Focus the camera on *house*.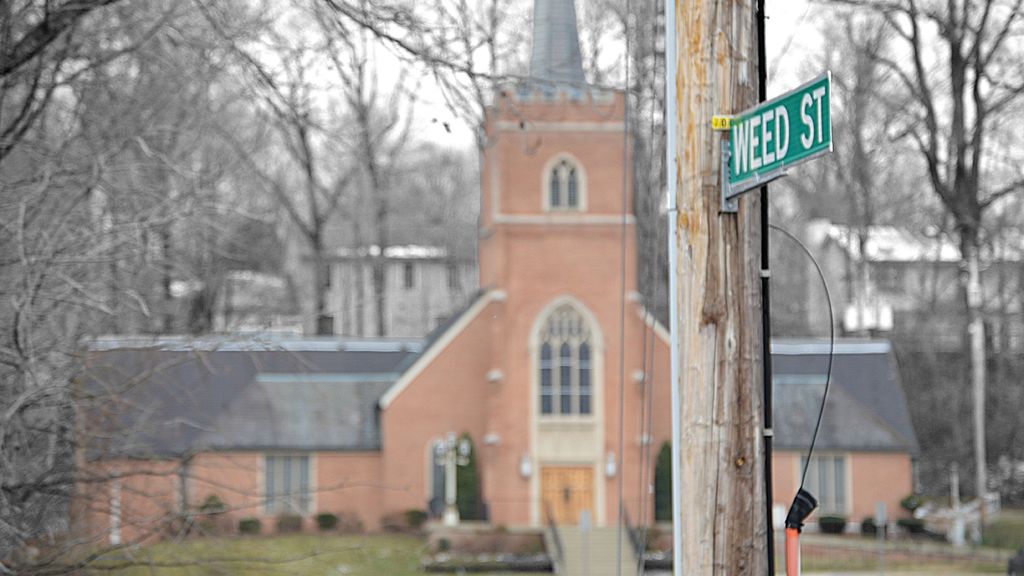
Focus region: 49, 0, 920, 538.
